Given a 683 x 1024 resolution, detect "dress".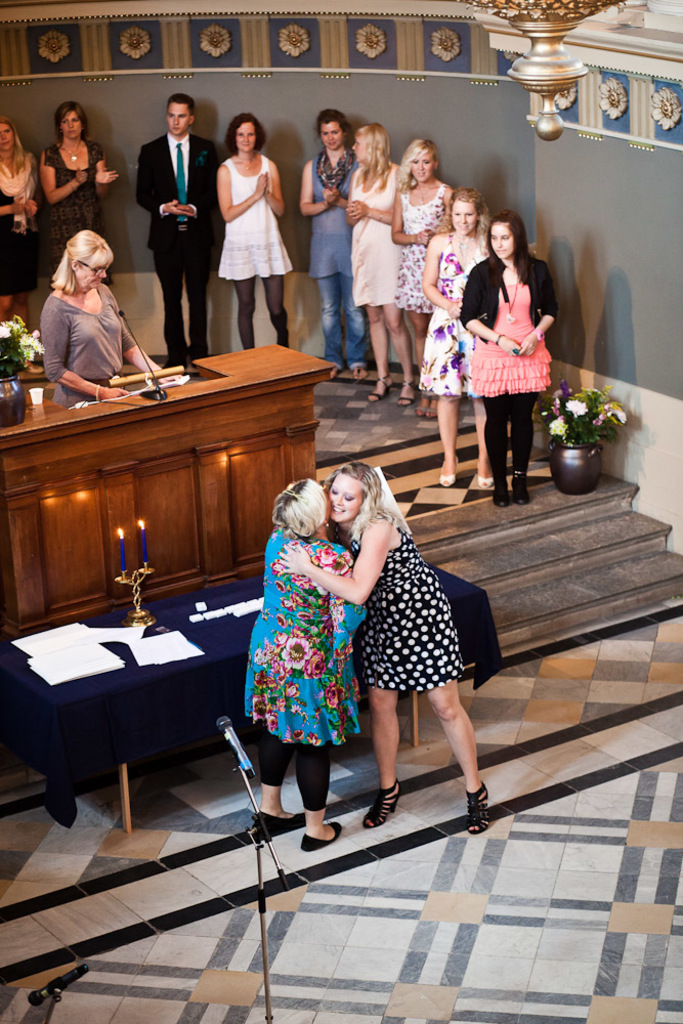
(387, 177, 442, 319).
